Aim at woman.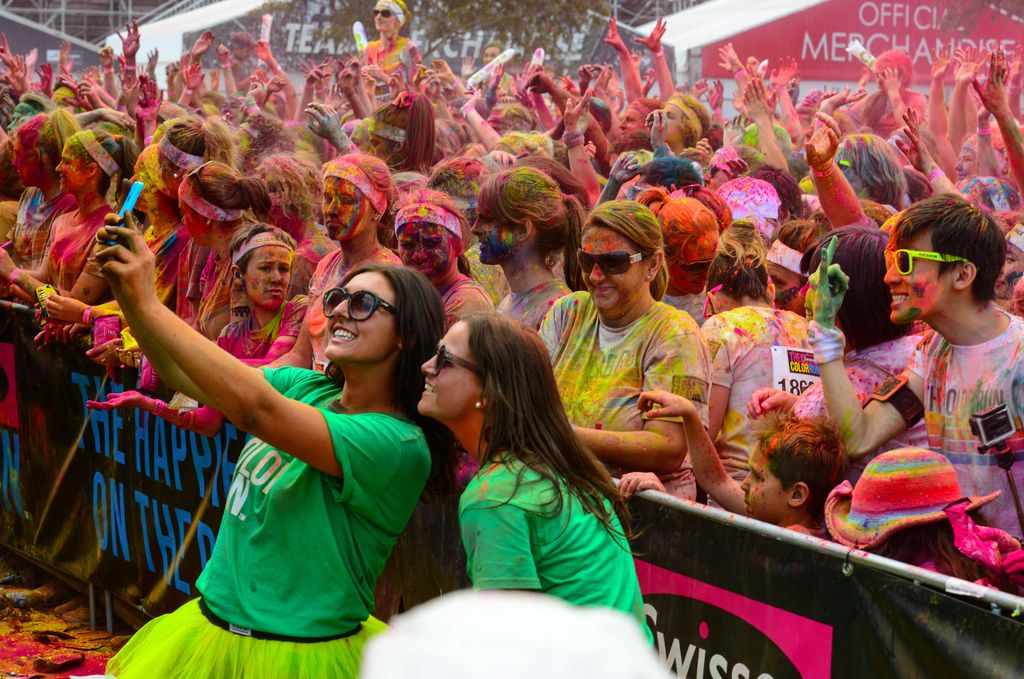
Aimed at 253, 153, 406, 378.
